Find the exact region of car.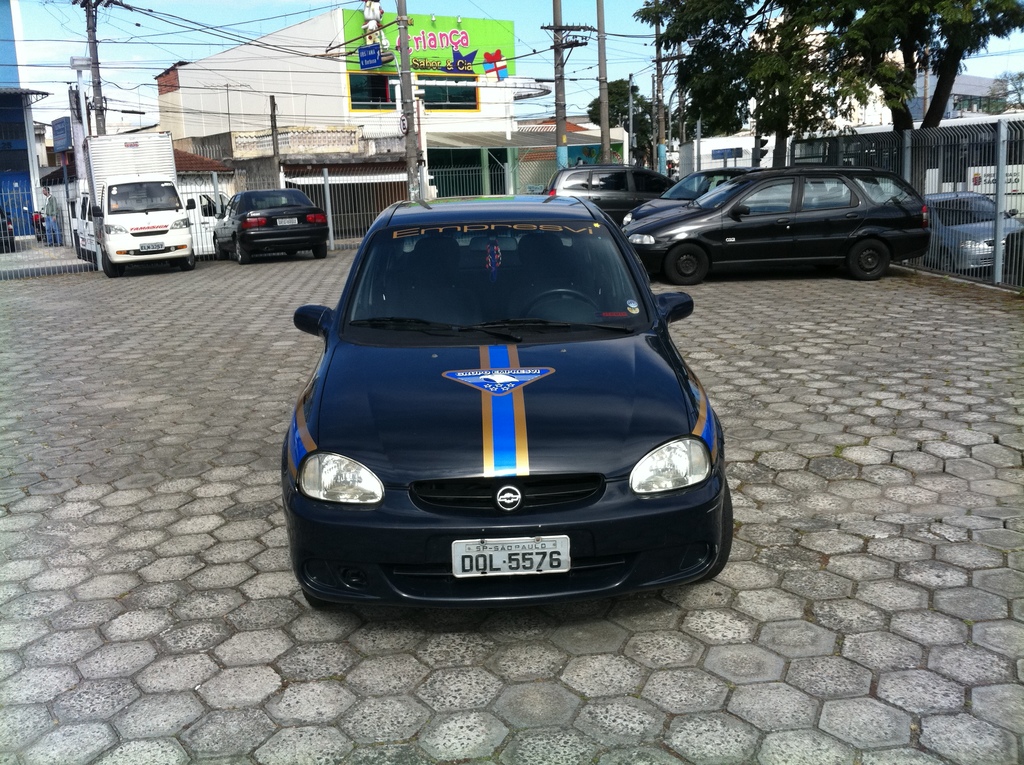
Exact region: 624 172 932 281.
